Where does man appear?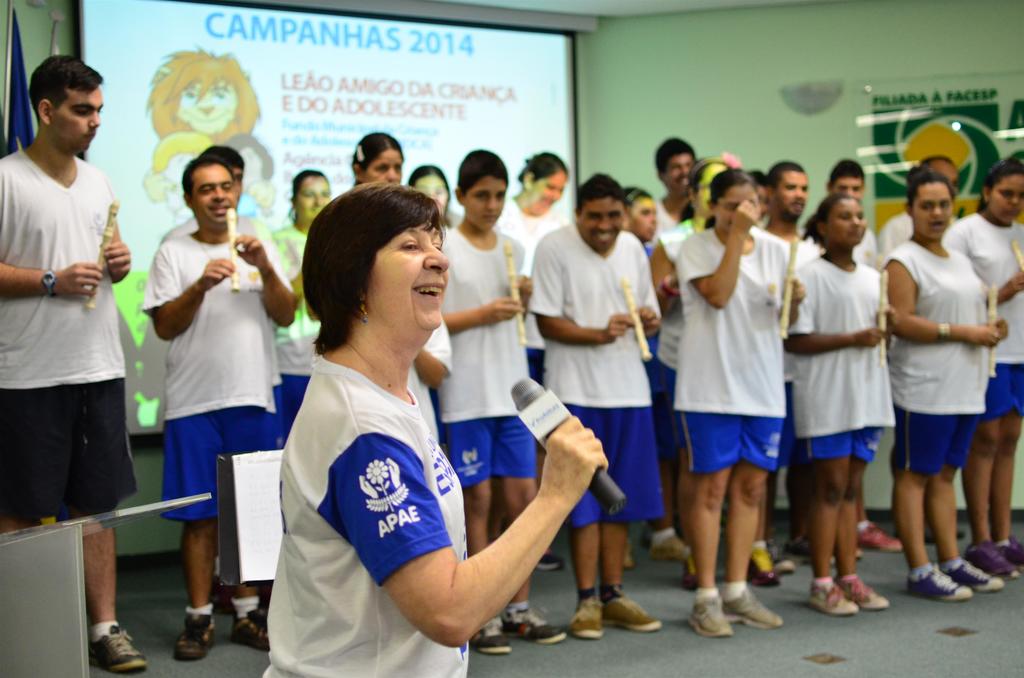
Appears at <region>745, 170, 767, 227</region>.
